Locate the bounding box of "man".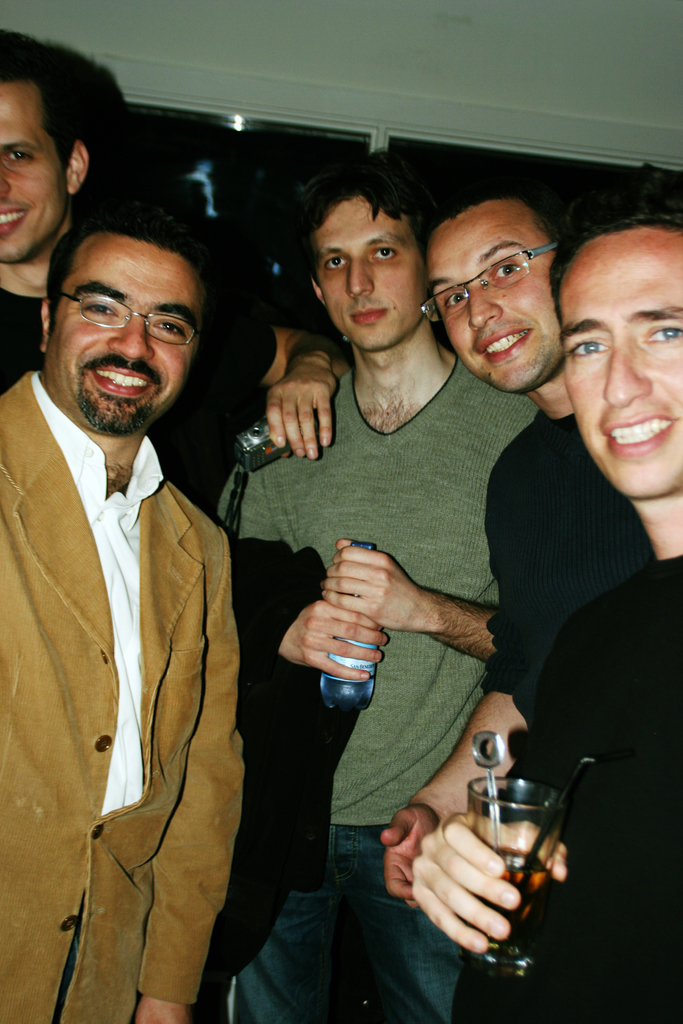
Bounding box: rect(407, 193, 682, 1023).
